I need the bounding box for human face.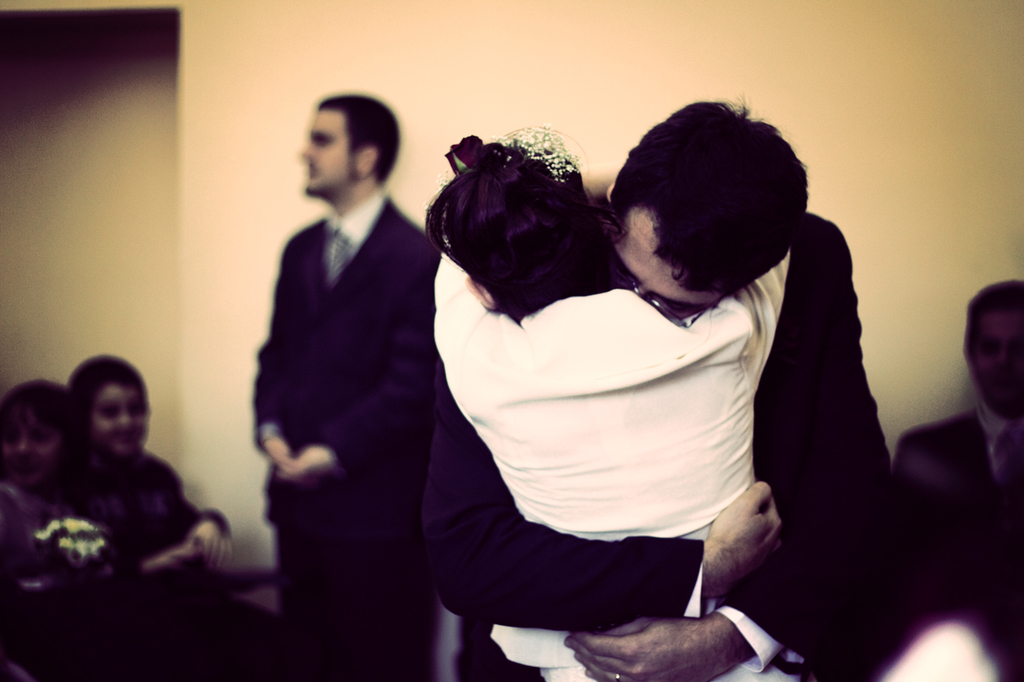
Here it is: select_region(90, 378, 148, 452).
